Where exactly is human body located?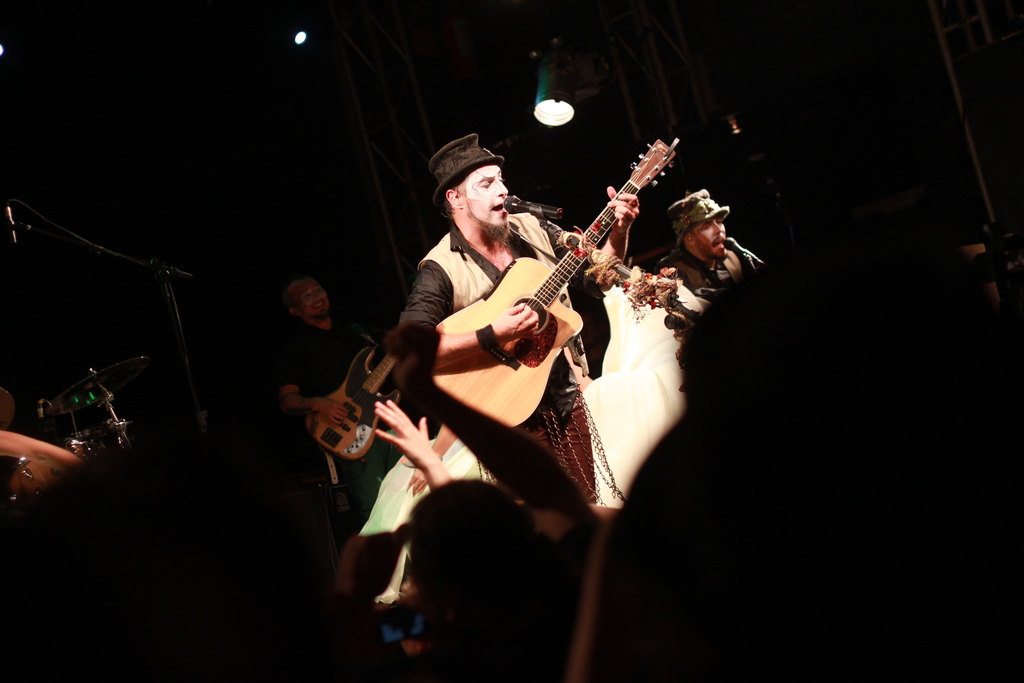
Its bounding box is 396, 128, 639, 509.
